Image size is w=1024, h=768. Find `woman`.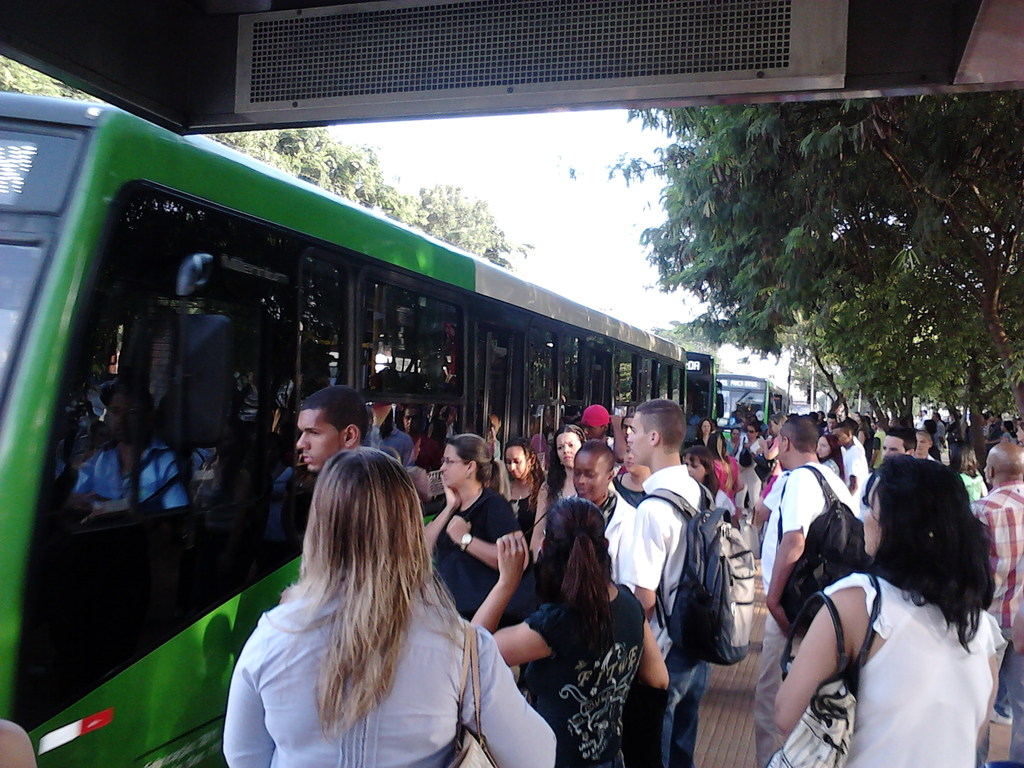
(x1=730, y1=421, x2=746, y2=457).
